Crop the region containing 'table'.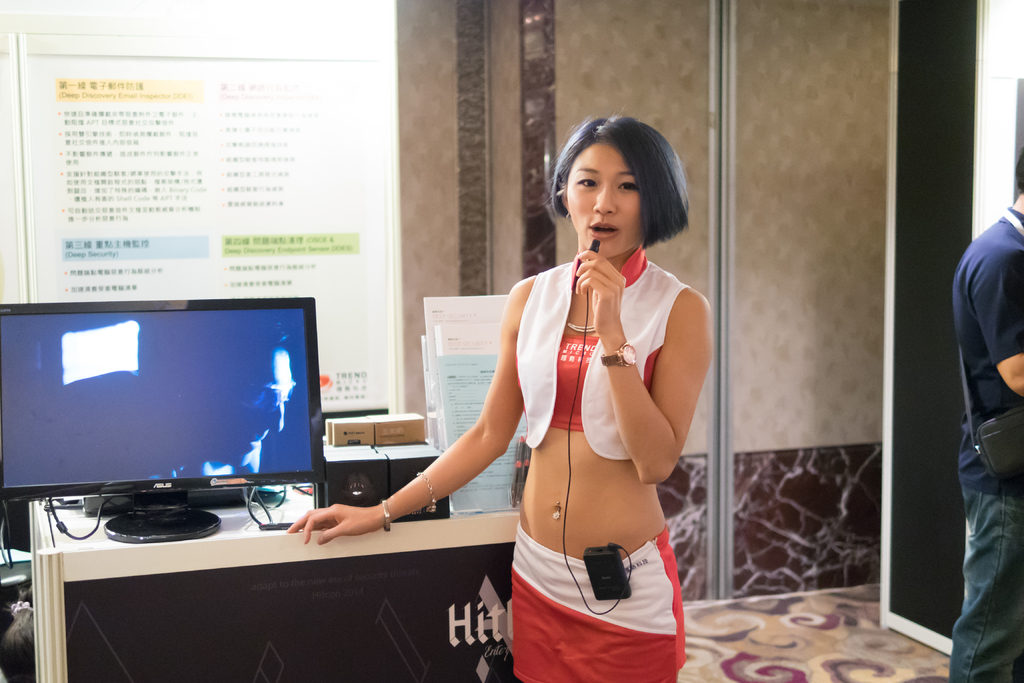
Crop region: detection(29, 482, 523, 682).
